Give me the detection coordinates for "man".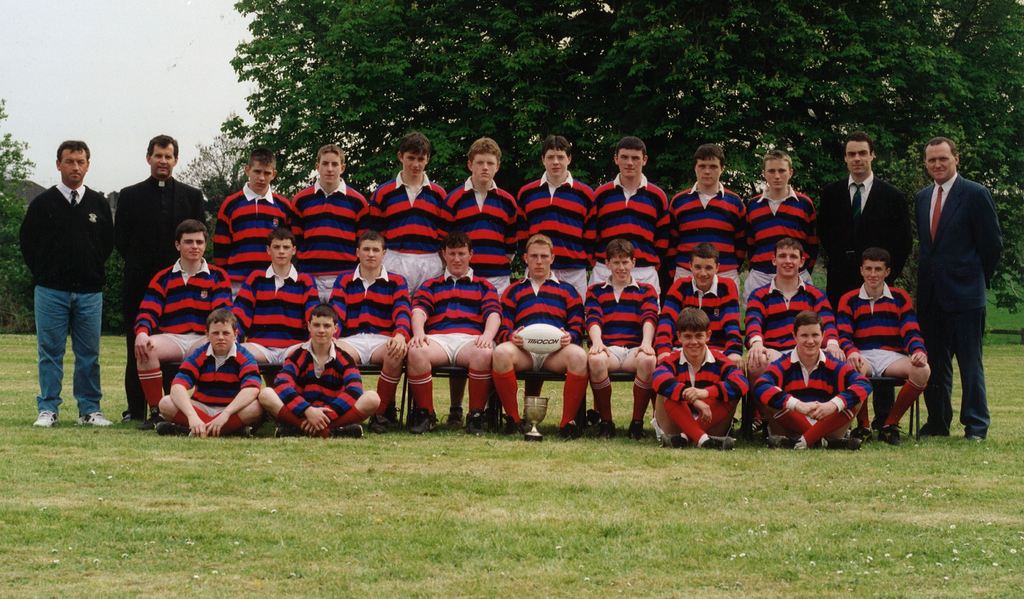
<box>228,227,319,365</box>.
